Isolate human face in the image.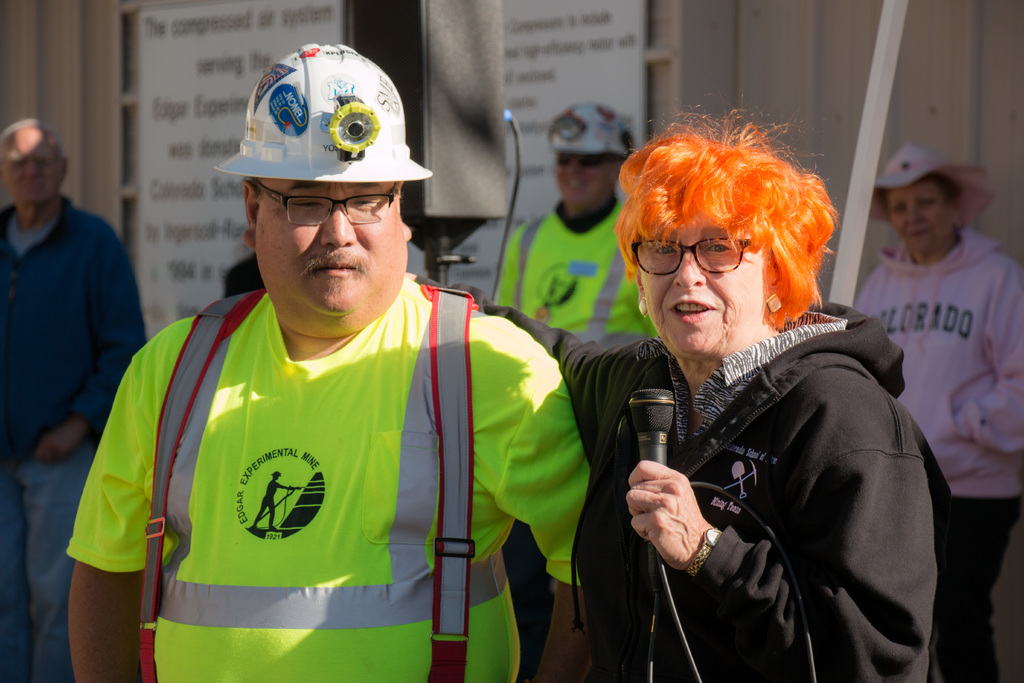
Isolated region: box(5, 124, 70, 203).
